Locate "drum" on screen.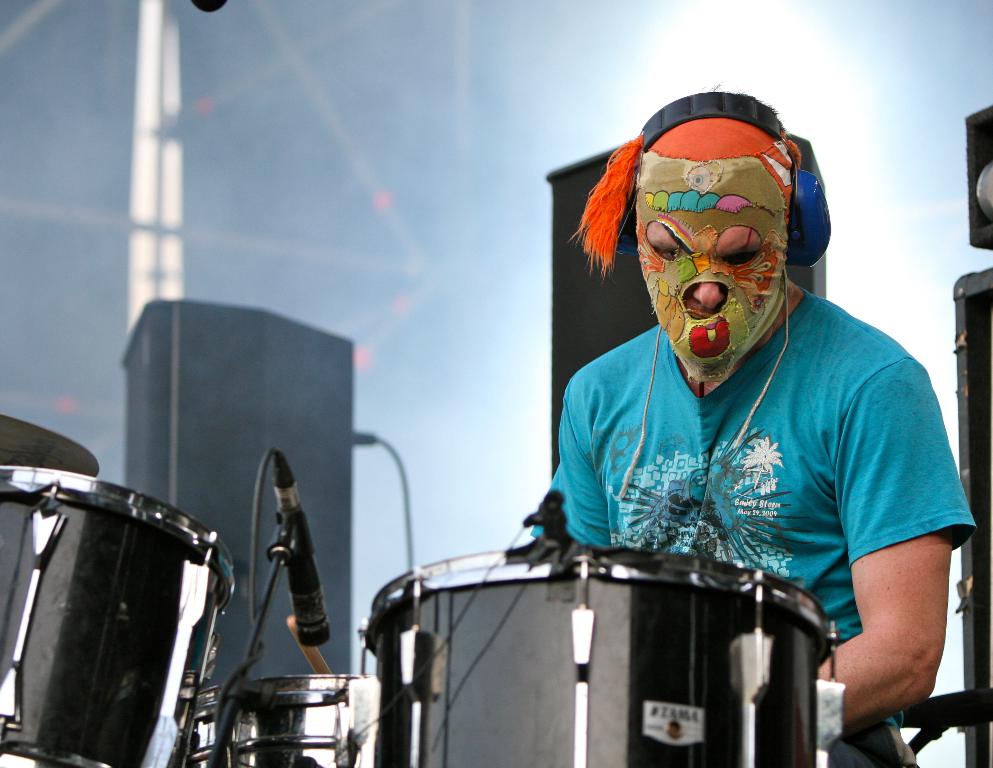
On screen at 358:547:839:767.
